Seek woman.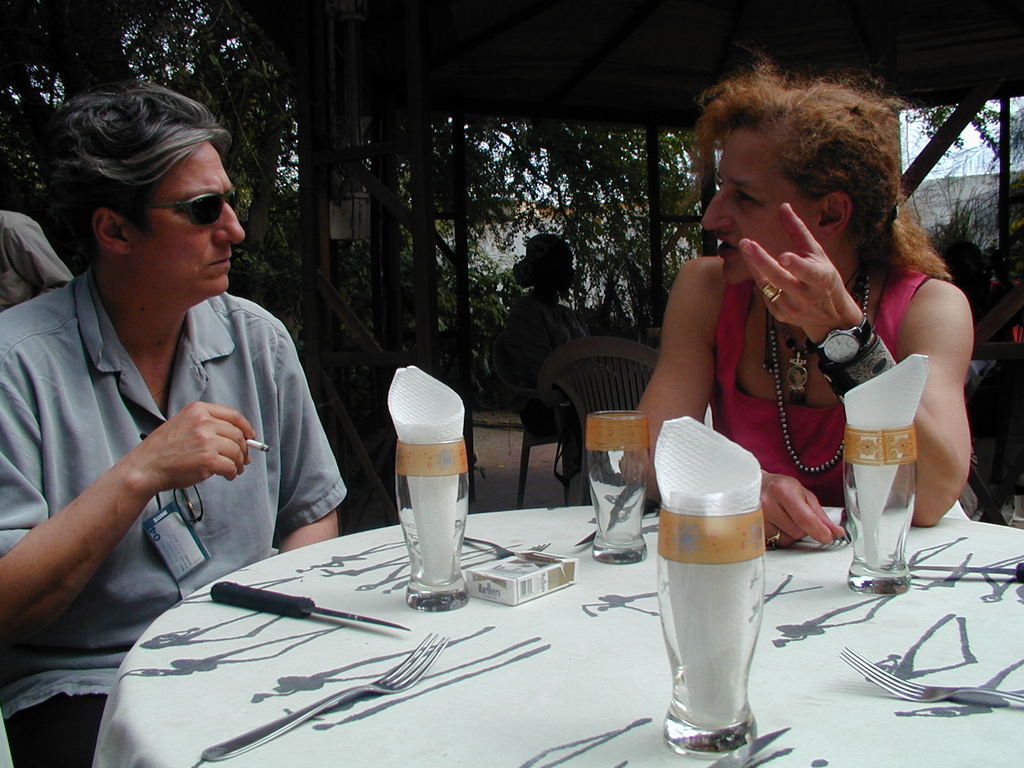
500:225:602:399.
